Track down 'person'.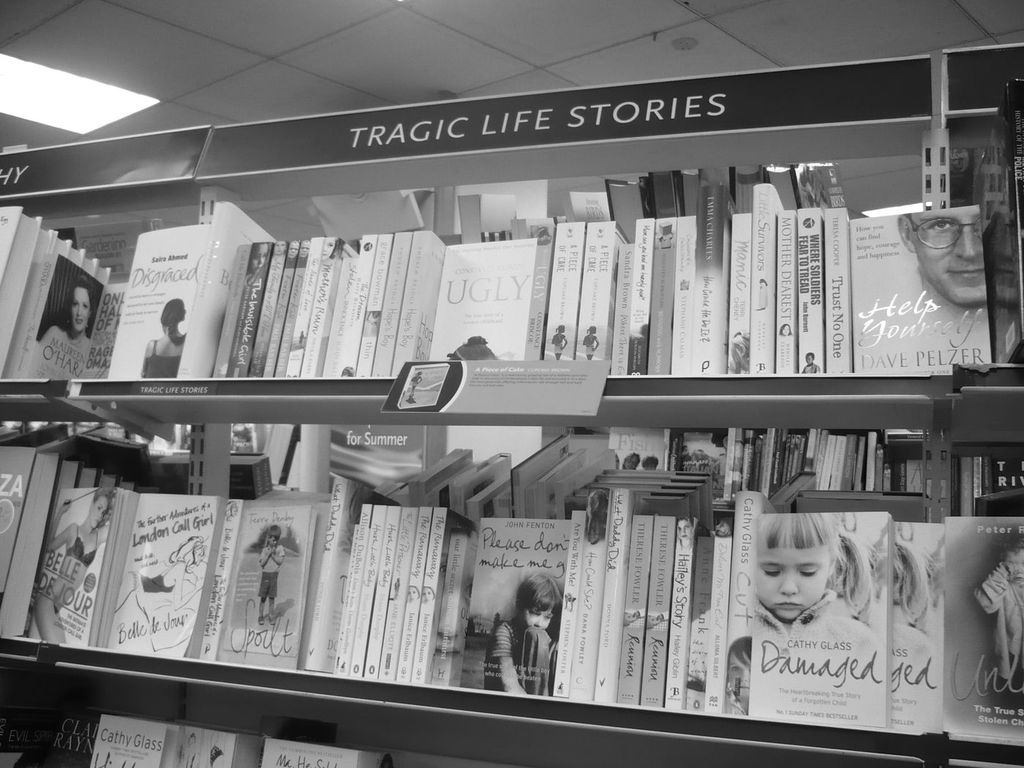
Tracked to x1=135, y1=293, x2=187, y2=383.
